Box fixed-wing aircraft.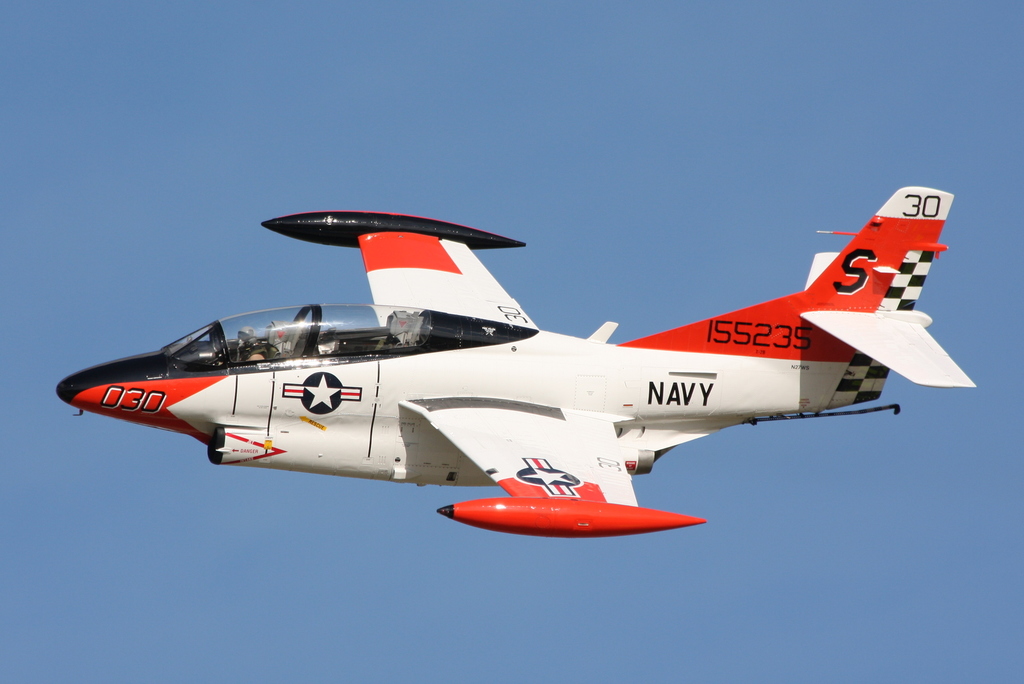
l=58, t=183, r=975, b=537.
